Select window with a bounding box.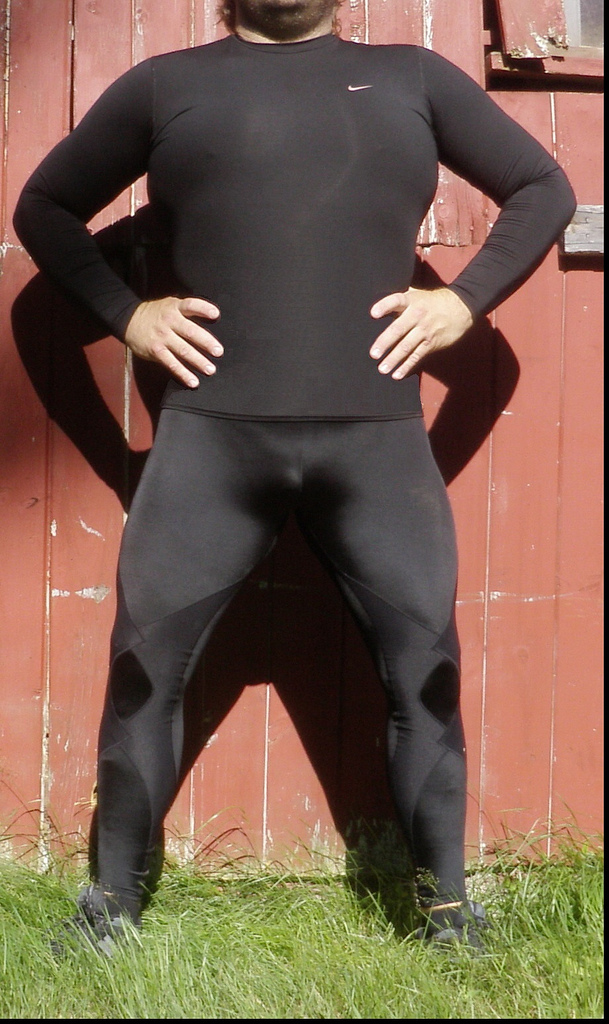
<box>472,0,607,86</box>.
